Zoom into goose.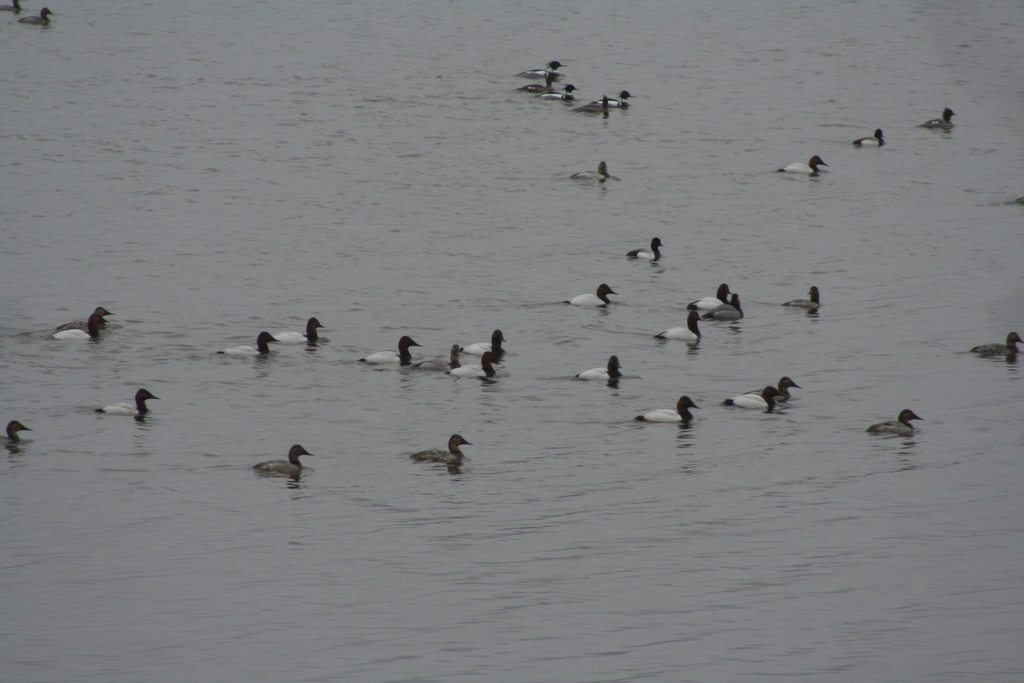
Zoom target: {"left": 524, "top": 54, "right": 566, "bottom": 76}.
